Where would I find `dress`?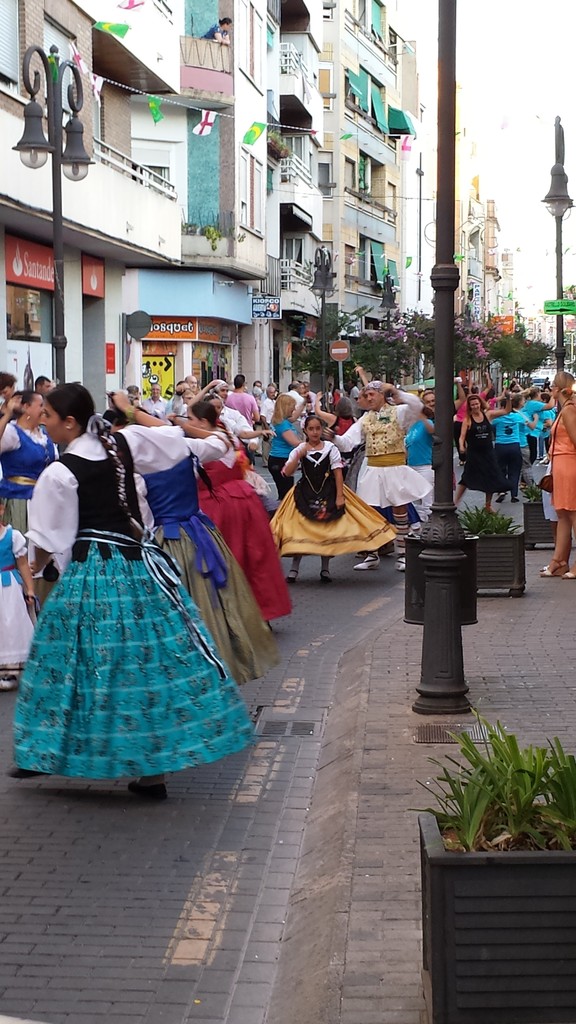
At rect(0, 524, 36, 666).
